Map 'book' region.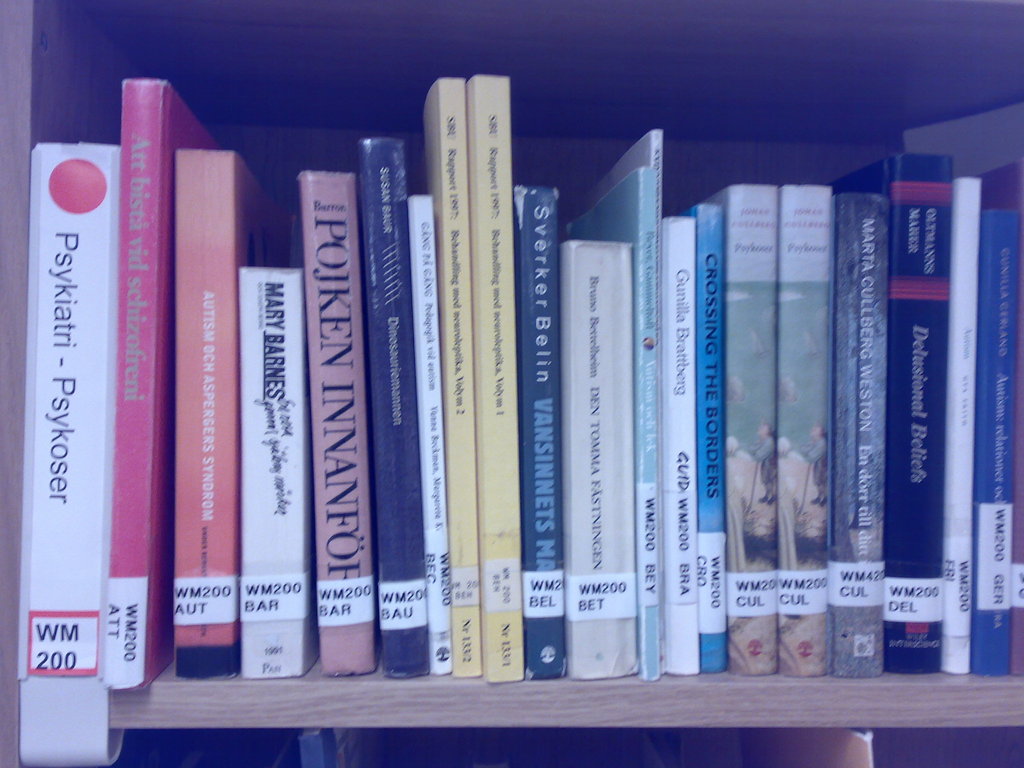
Mapped to [left=662, top=214, right=700, bottom=676].
